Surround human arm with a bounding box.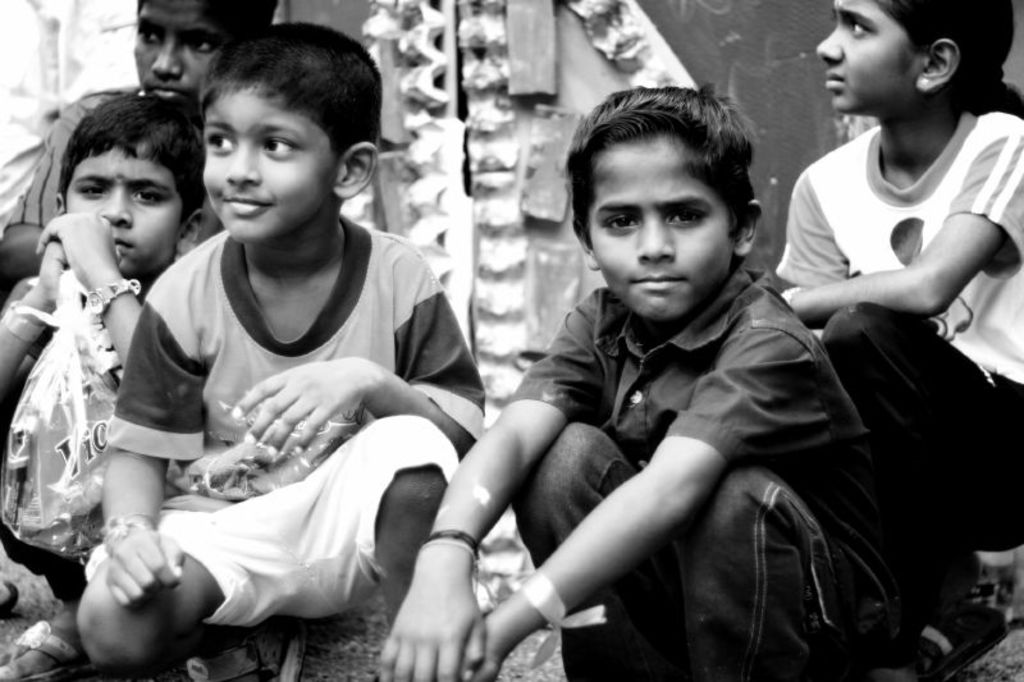
box=[767, 115, 1023, 324].
